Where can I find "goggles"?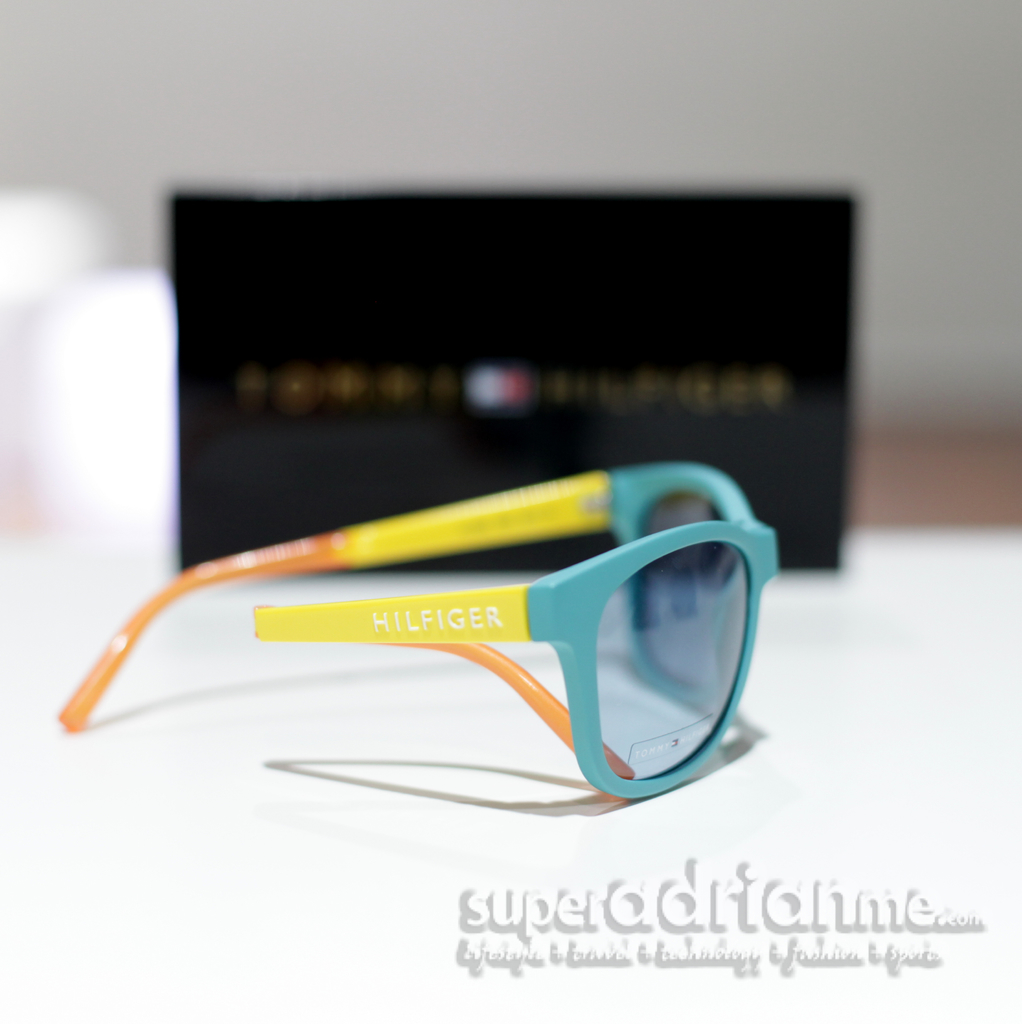
You can find it at 76,458,788,791.
